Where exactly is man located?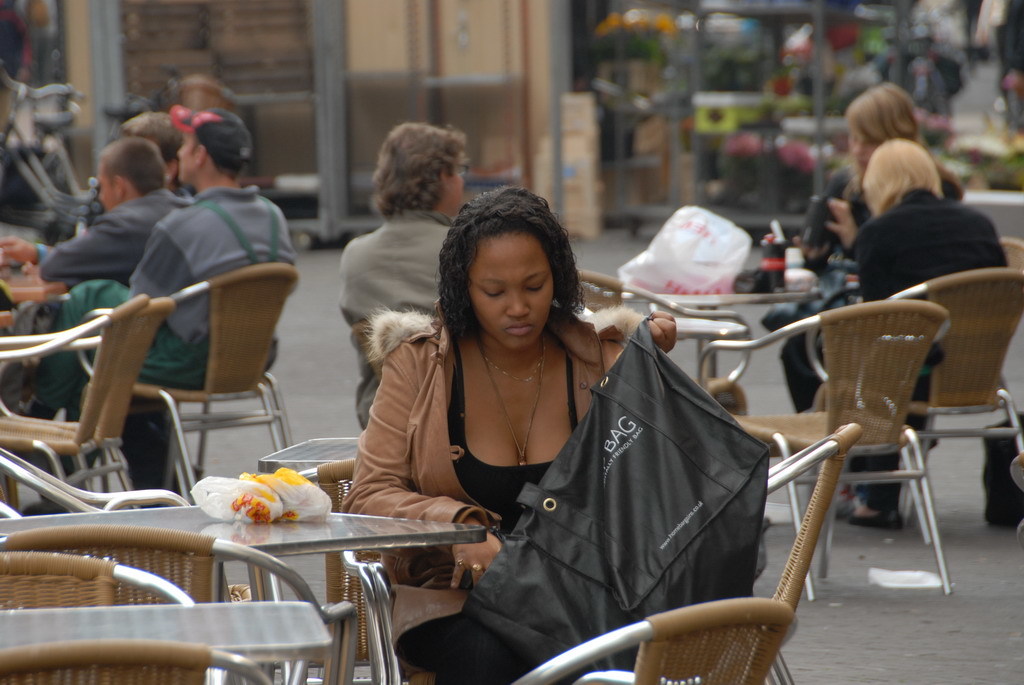
Its bounding box is Rect(3, 138, 206, 289).
